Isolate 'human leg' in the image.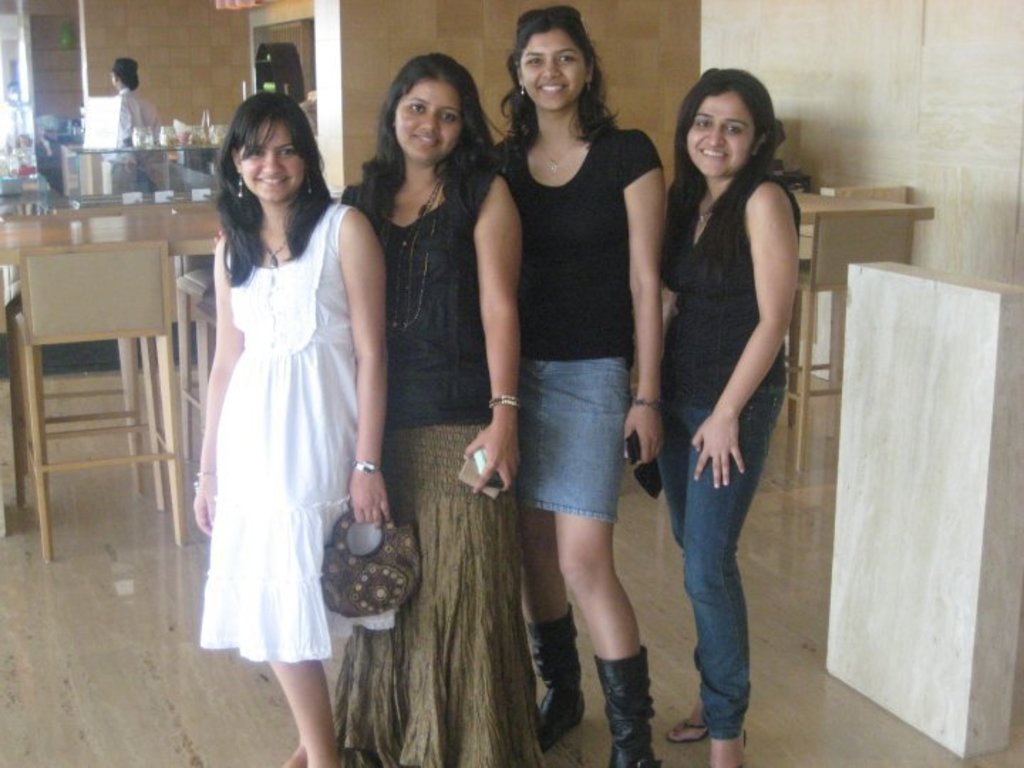
Isolated region: left=279, top=660, right=343, bottom=767.
